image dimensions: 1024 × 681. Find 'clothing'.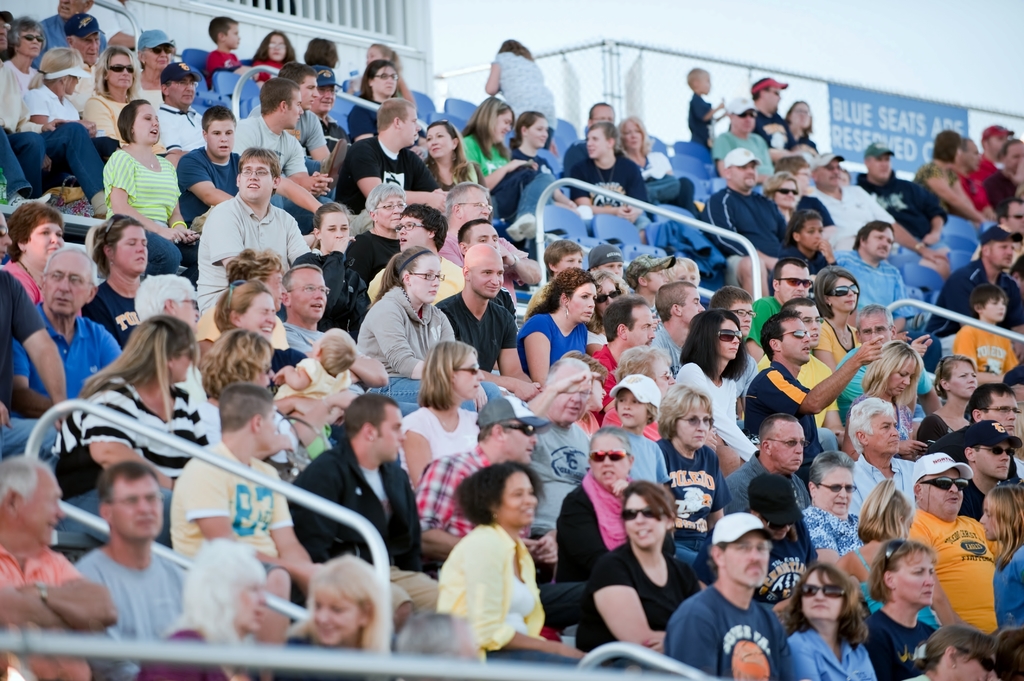
{"x1": 850, "y1": 453, "x2": 920, "y2": 517}.
